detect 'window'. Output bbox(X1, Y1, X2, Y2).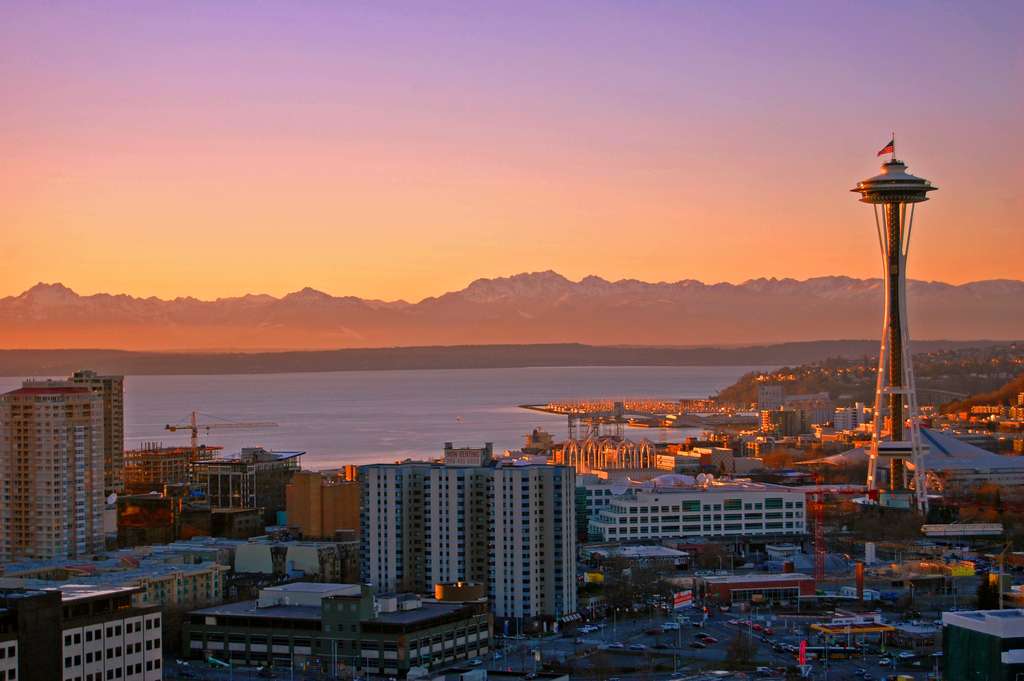
bbox(60, 675, 72, 680).
